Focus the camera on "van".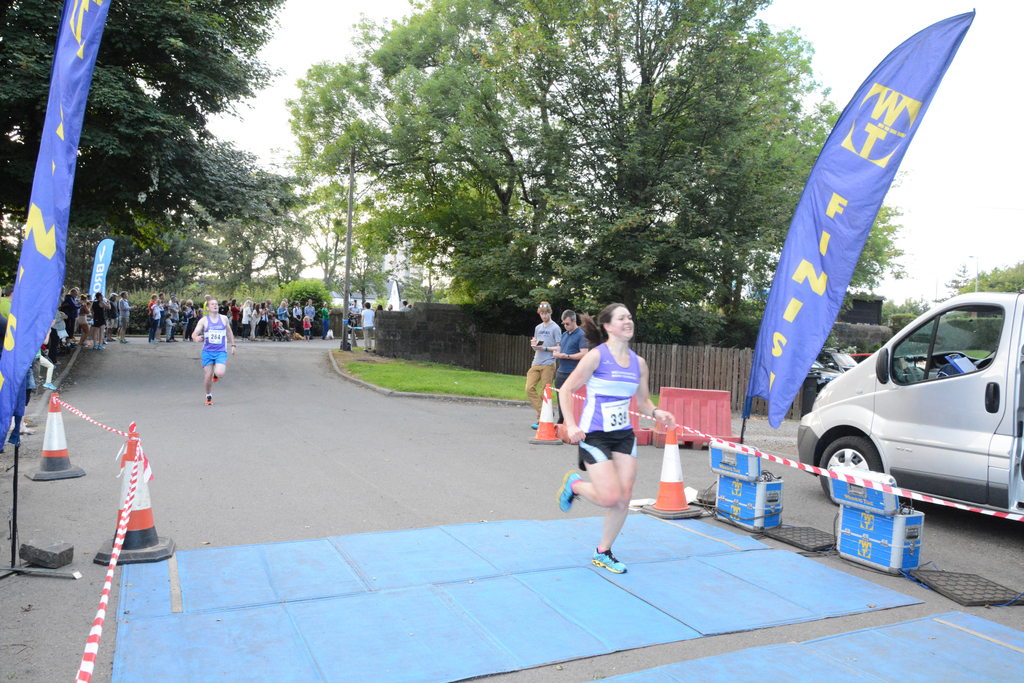
Focus region: [795, 293, 1023, 514].
